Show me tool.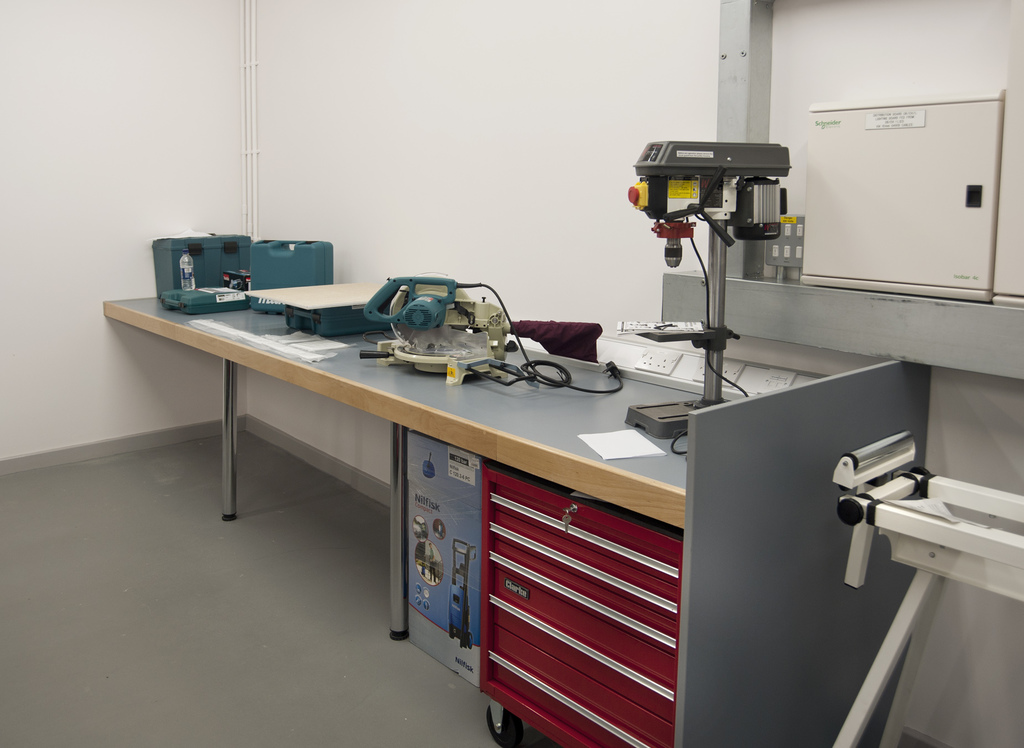
tool is here: Rect(357, 273, 482, 345).
